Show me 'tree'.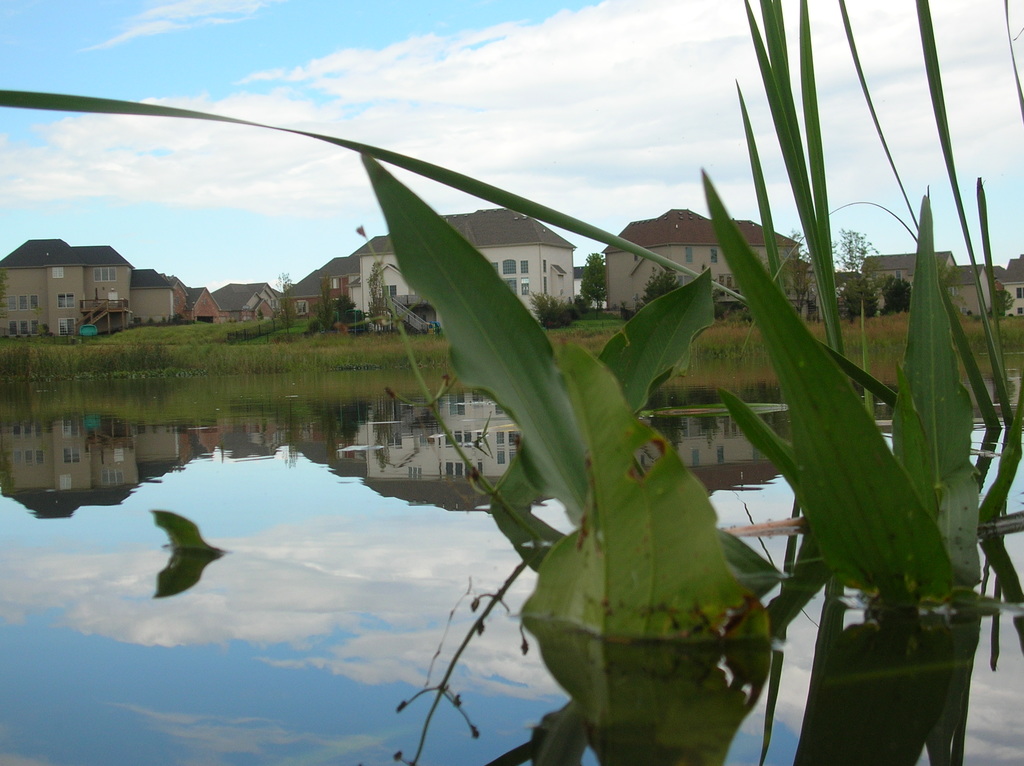
'tree' is here: bbox=[272, 269, 294, 344].
